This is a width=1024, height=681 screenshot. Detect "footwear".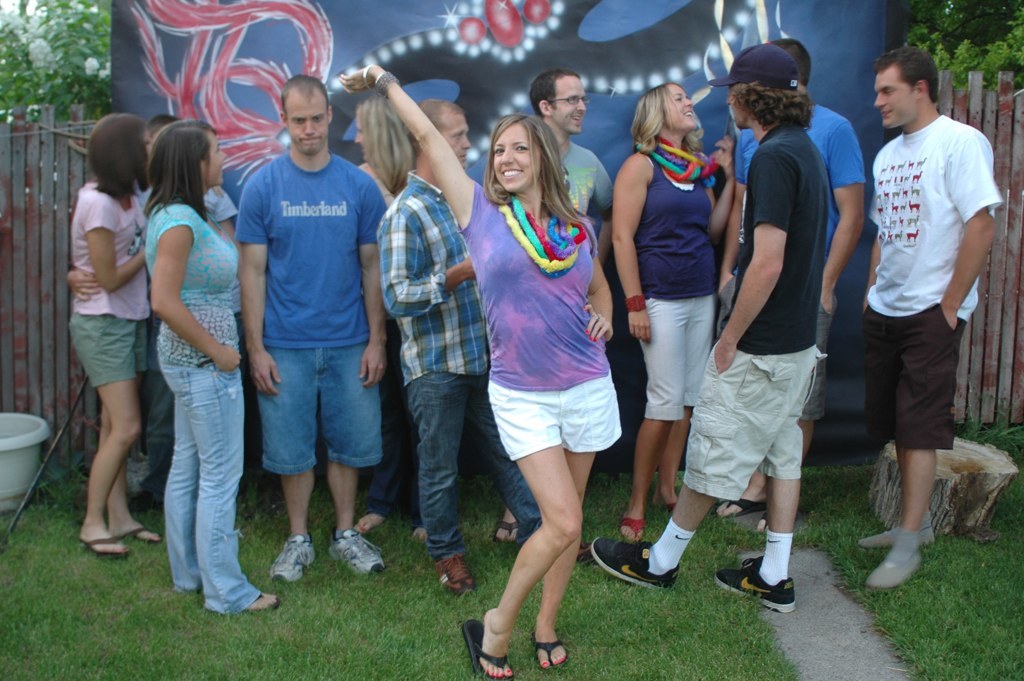
(left=736, top=551, right=799, bottom=624).
